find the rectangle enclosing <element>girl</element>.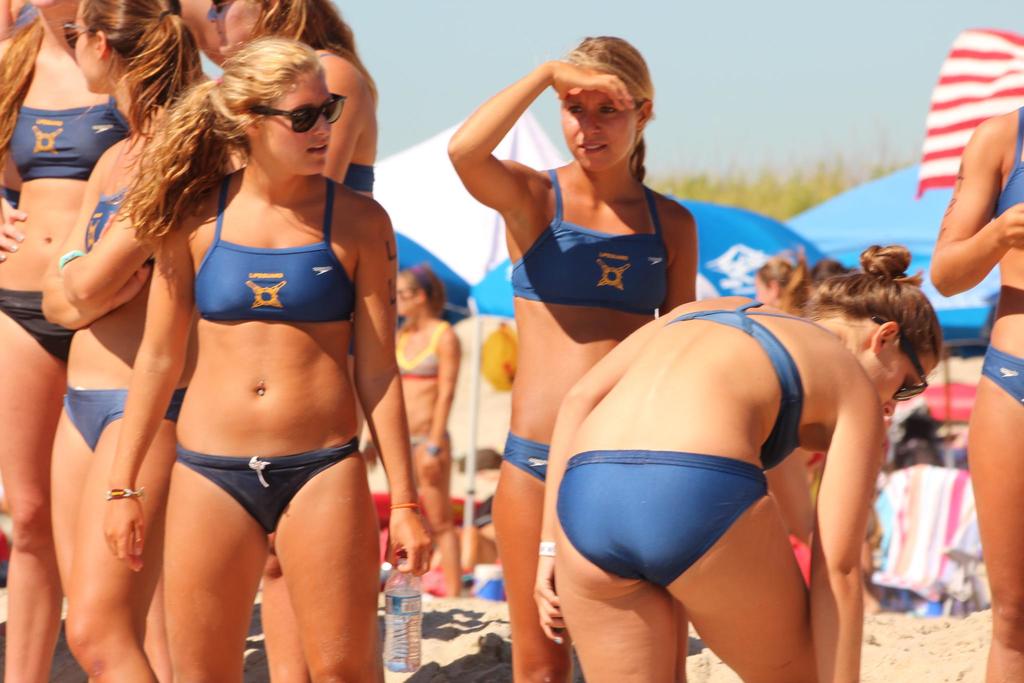
bbox=[929, 103, 1023, 682].
